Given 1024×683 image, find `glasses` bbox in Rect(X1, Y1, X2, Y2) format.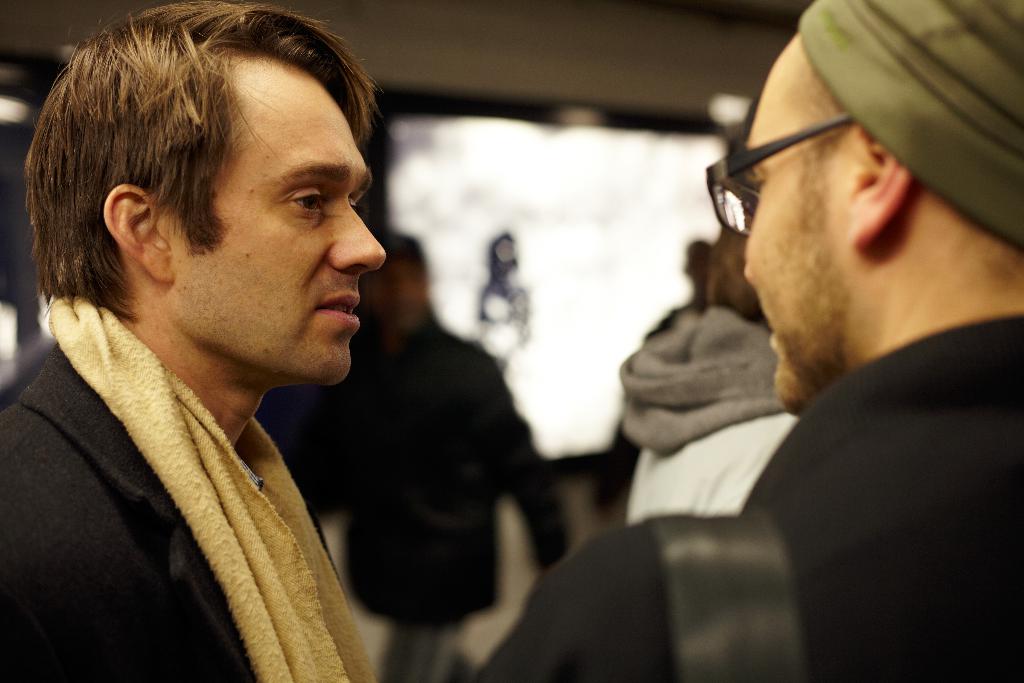
Rect(696, 104, 857, 238).
